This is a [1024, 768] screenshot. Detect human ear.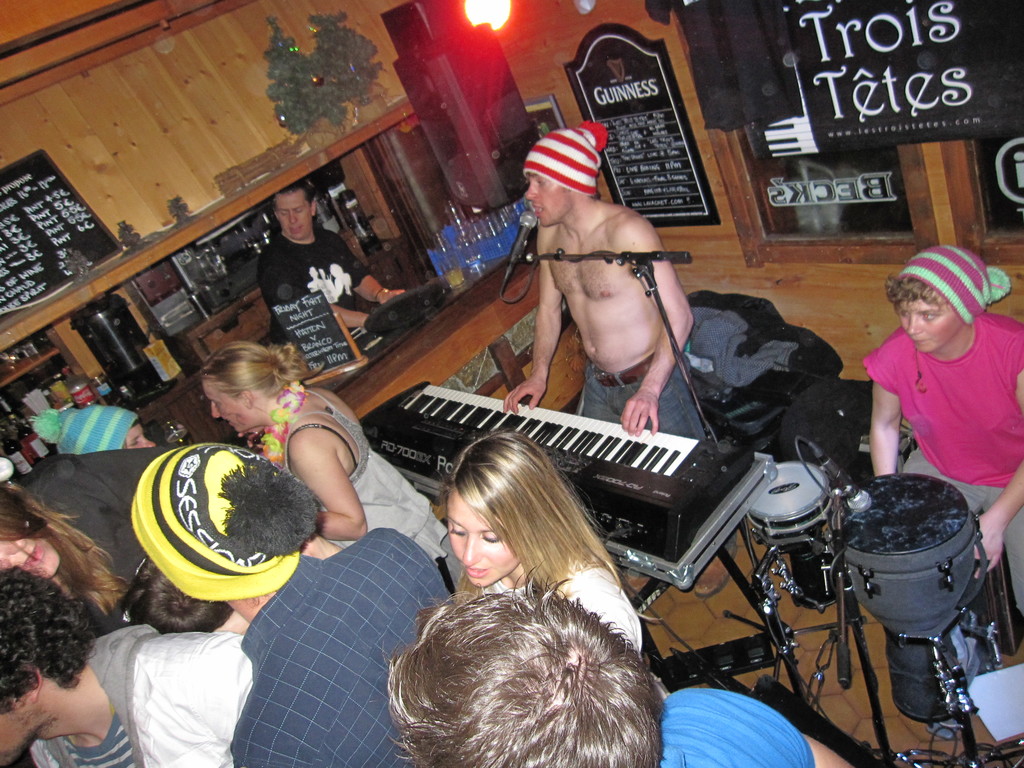
(242, 388, 257, 408).
